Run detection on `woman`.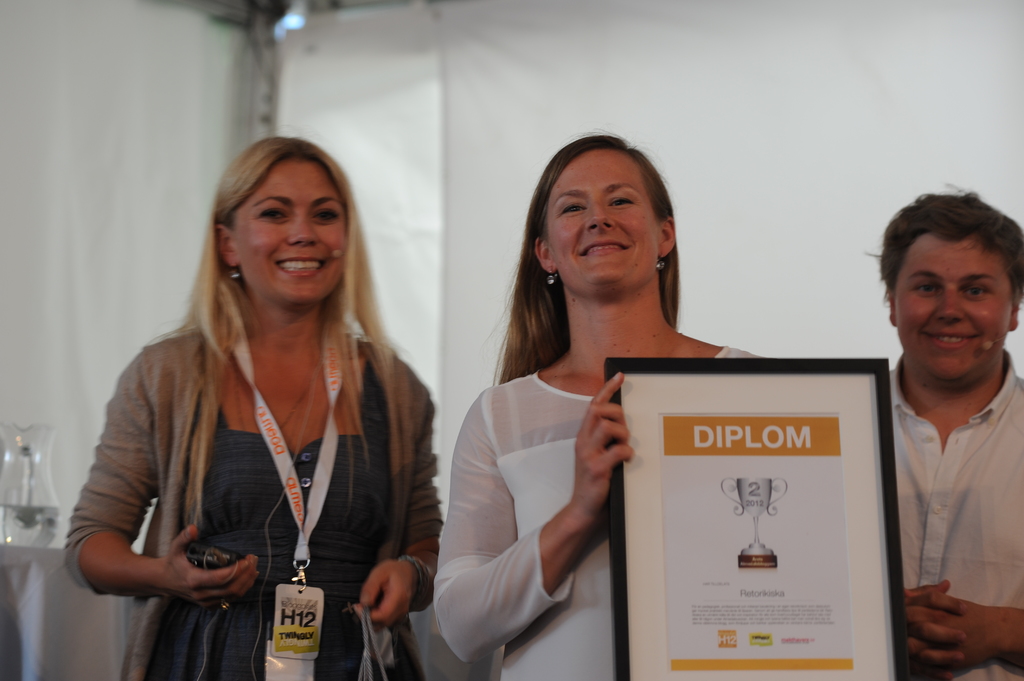
Result: rect(431, 141, 778, 680).
